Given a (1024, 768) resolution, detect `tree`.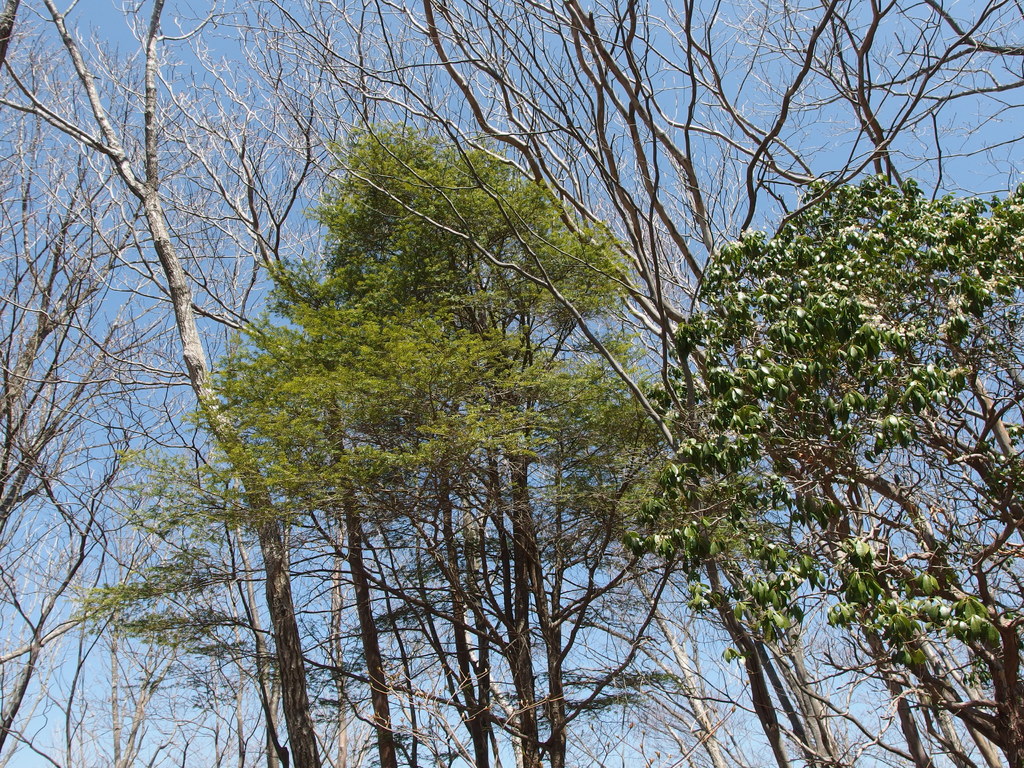
{"left": 639, "top": 147, "right": 1023, "bottom": 761}.
